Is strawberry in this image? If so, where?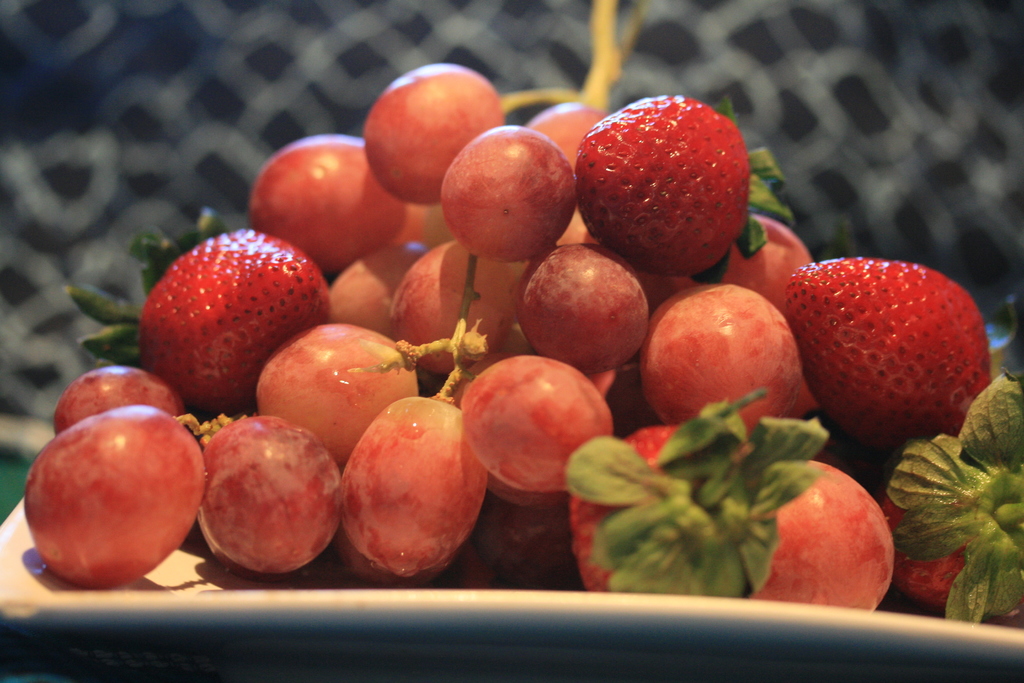
Yes, at (135,218,332,416).
